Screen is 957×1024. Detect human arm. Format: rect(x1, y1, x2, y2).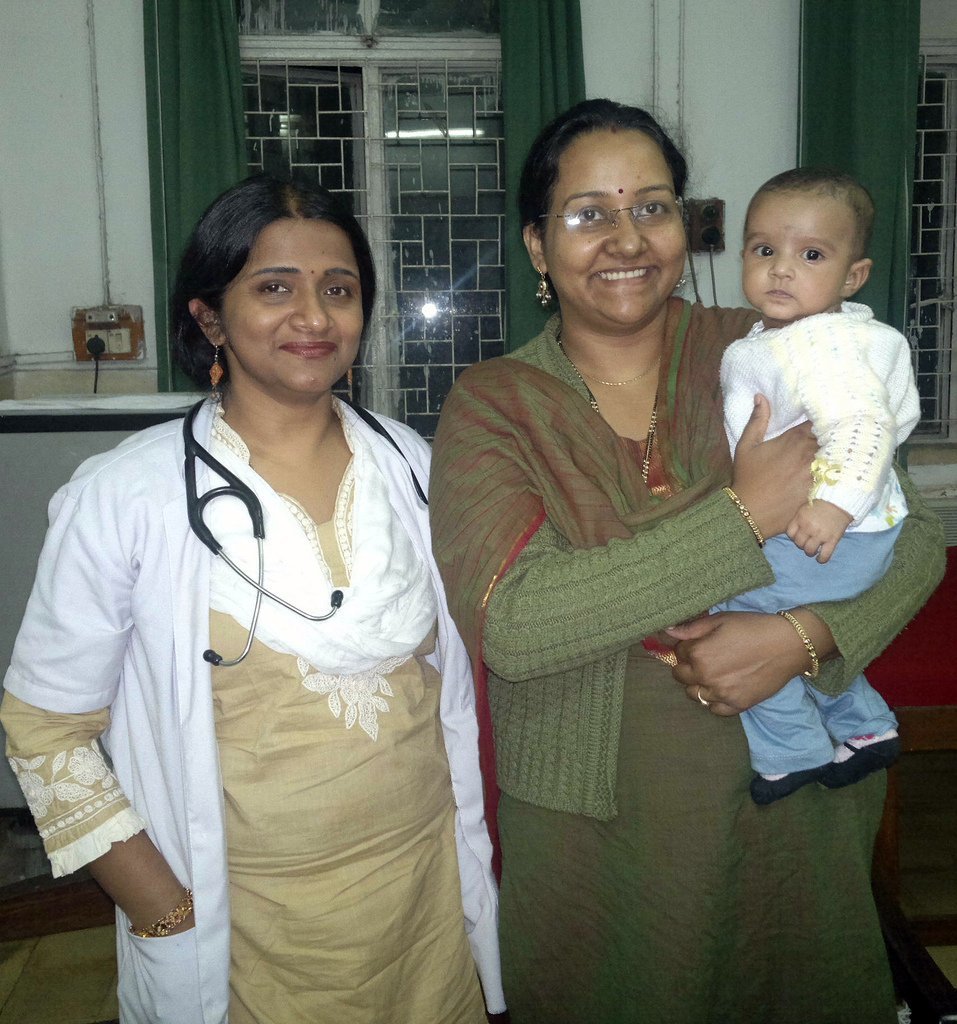
rect(660, 463, 956, 724).
